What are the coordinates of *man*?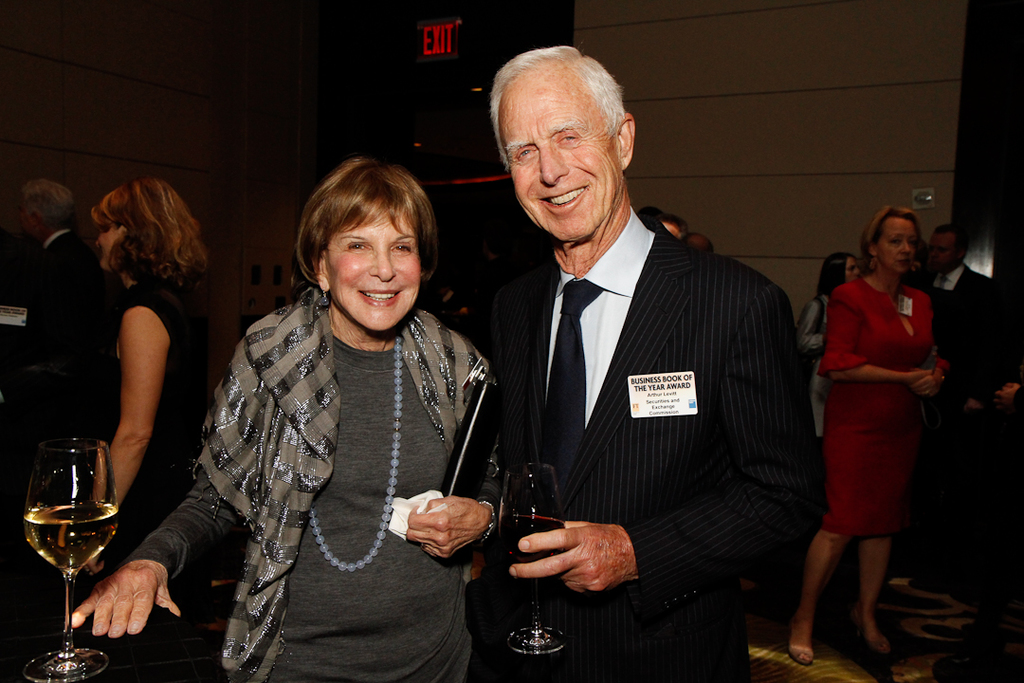
(x1=0, y1=173, x2=107, y2=473).
